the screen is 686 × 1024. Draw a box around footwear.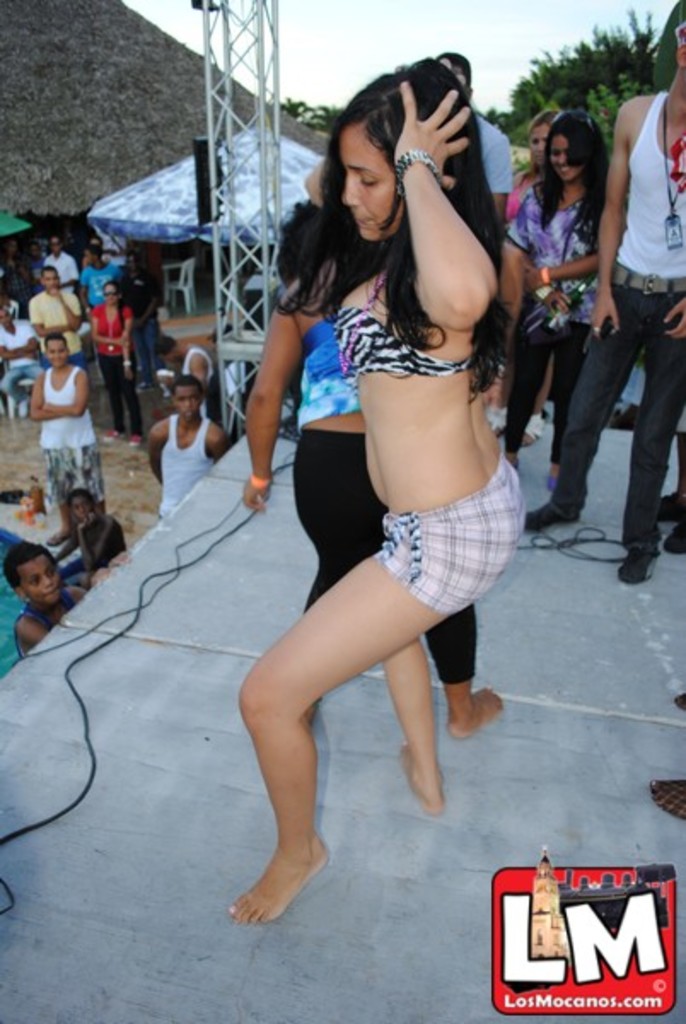
654:481:684:514.
